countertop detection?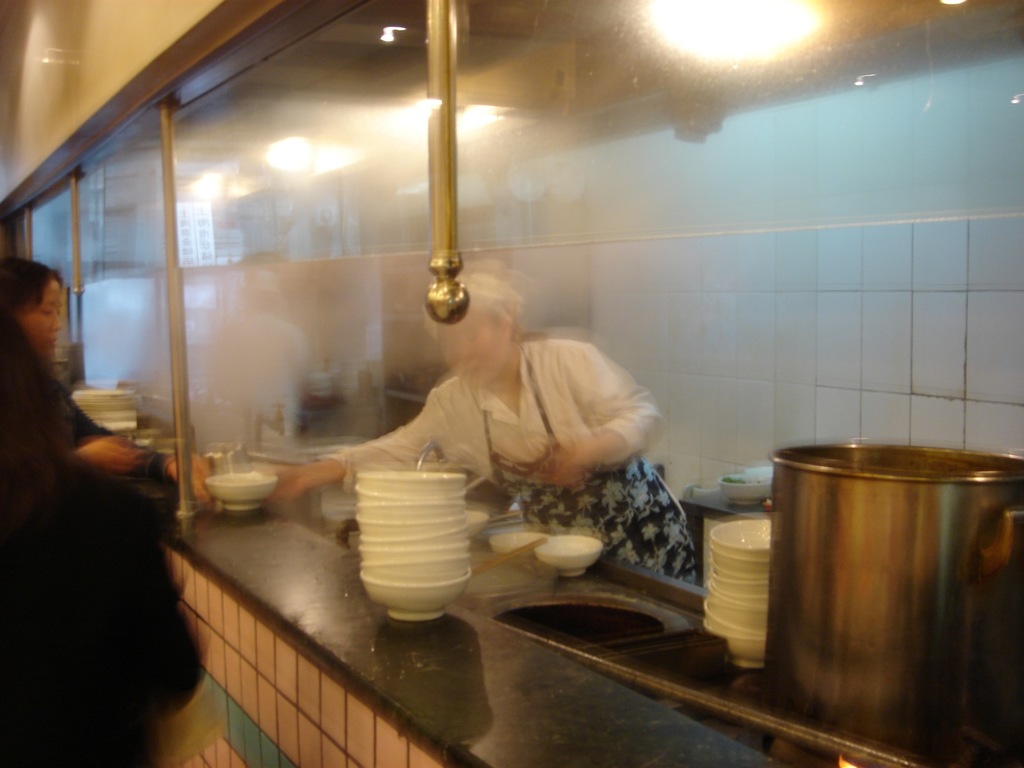
(x1=163, y1=509, x2=788, y2=767)
